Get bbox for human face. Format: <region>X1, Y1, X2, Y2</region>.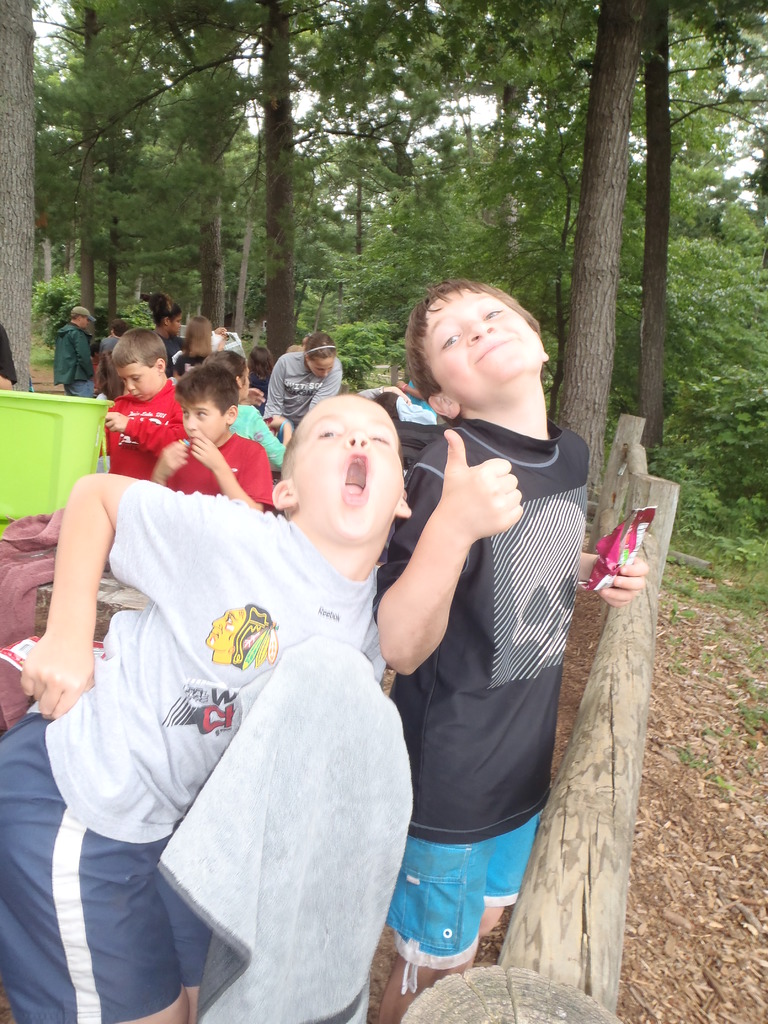
<region>74, 315, 90, 327</region>.
